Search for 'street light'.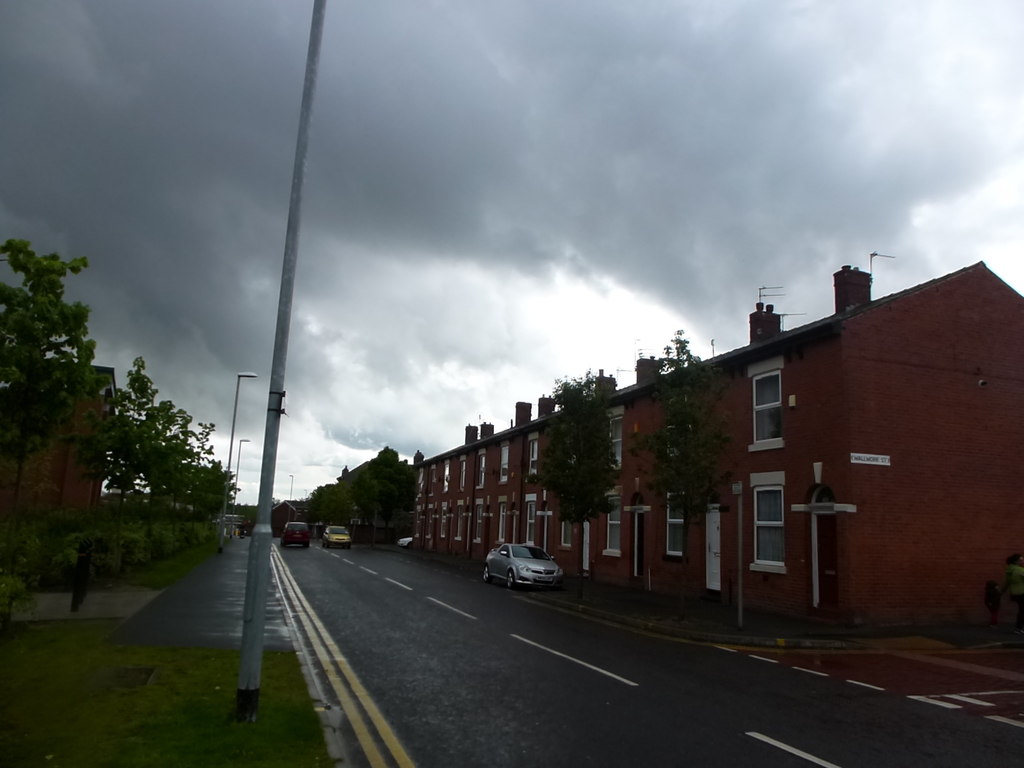
Found at select_region(216, 366, 253, 559).
